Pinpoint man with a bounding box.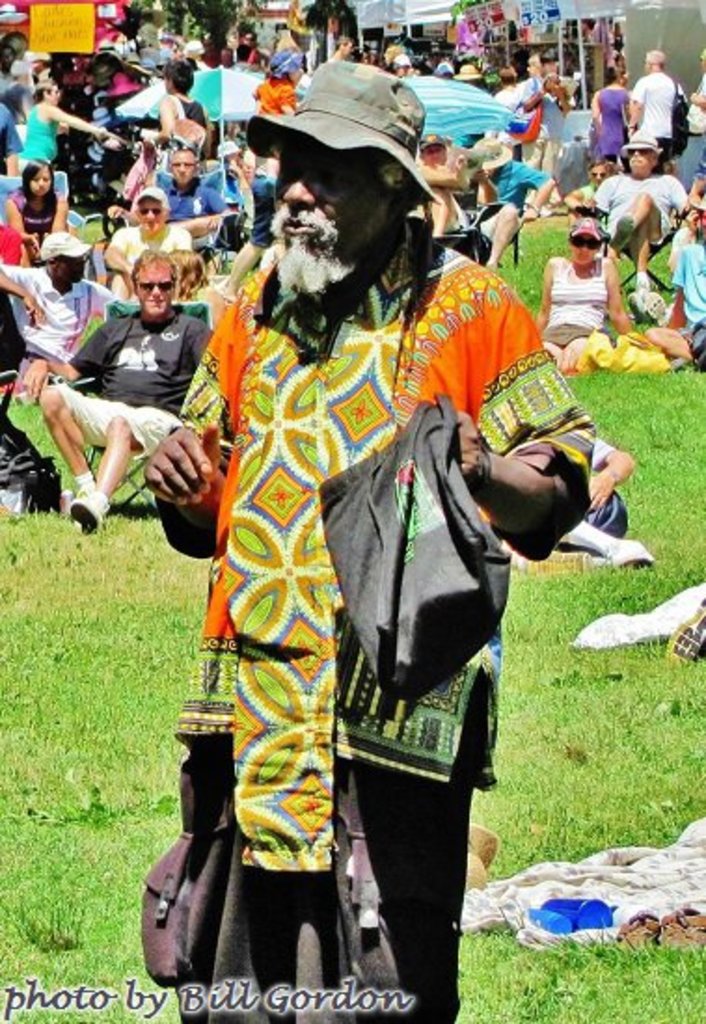
(639,195,704,369).
